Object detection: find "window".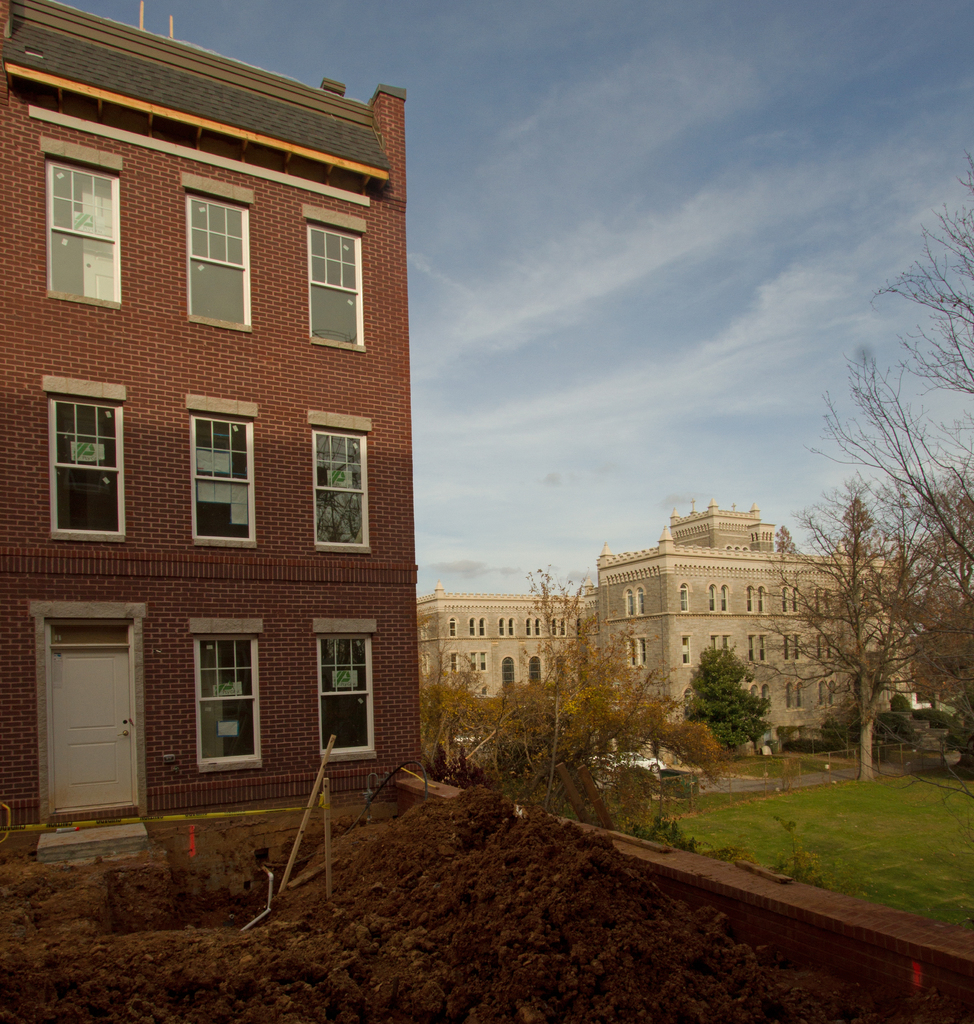
<box>752,685,754,696</box>.
